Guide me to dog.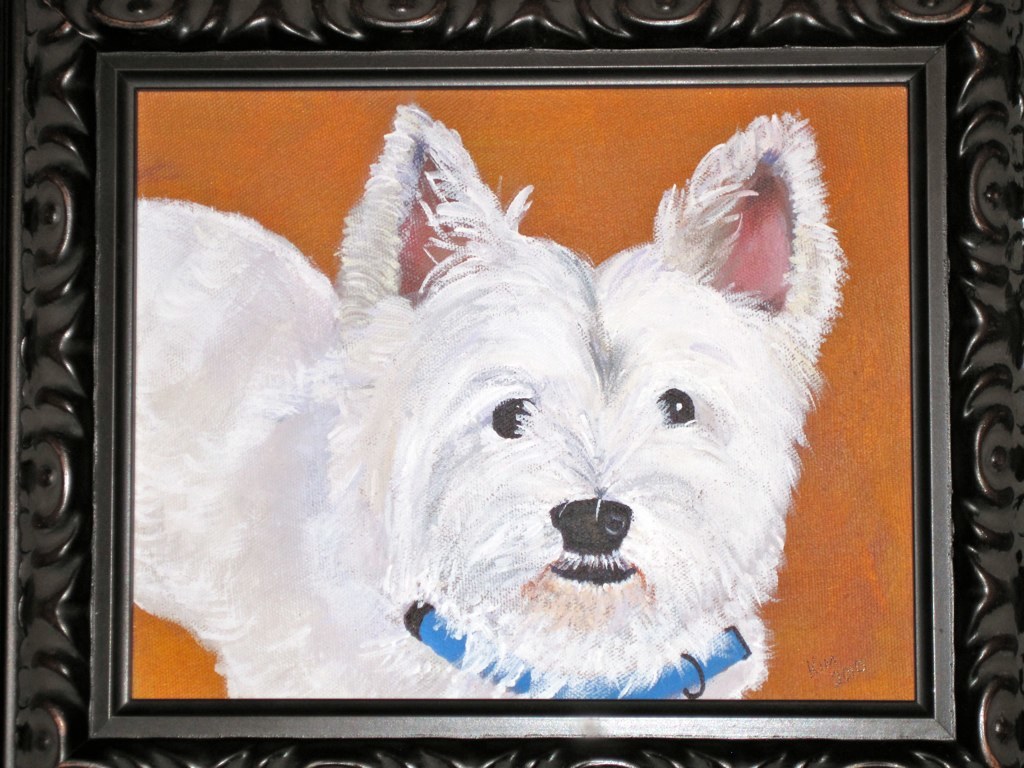
Guidance: locate(132, 101, 853, 699).
